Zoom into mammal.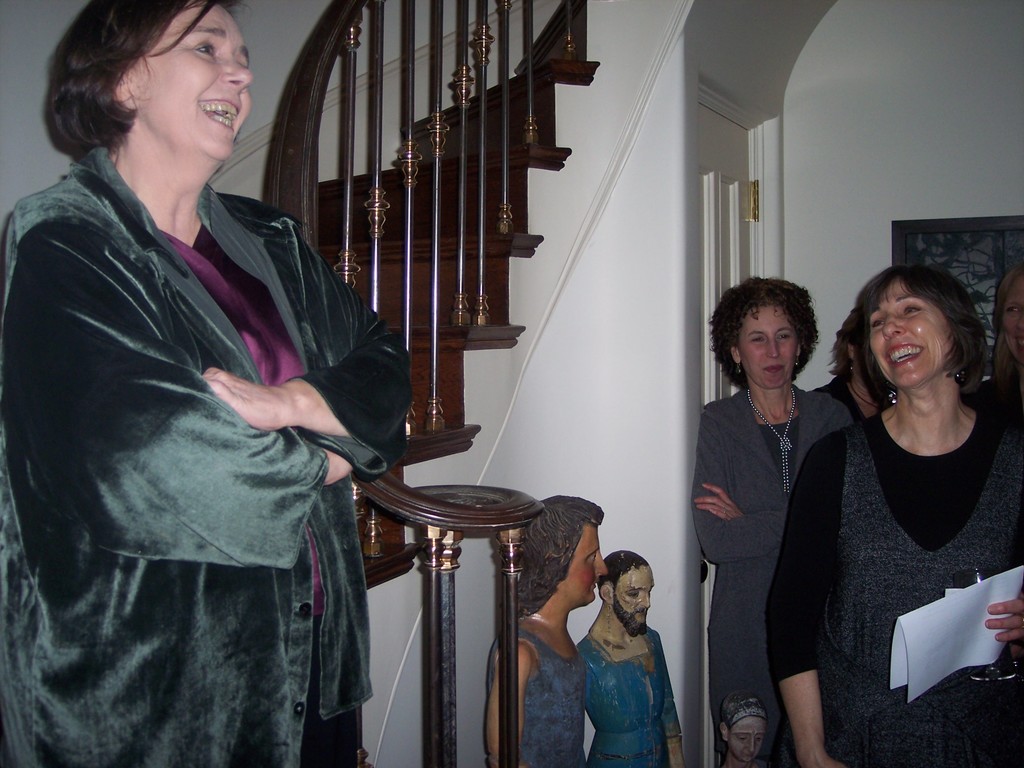
Zoom target: {"left": 822, "top": 310, "right": 888, "bottom": 424}.
